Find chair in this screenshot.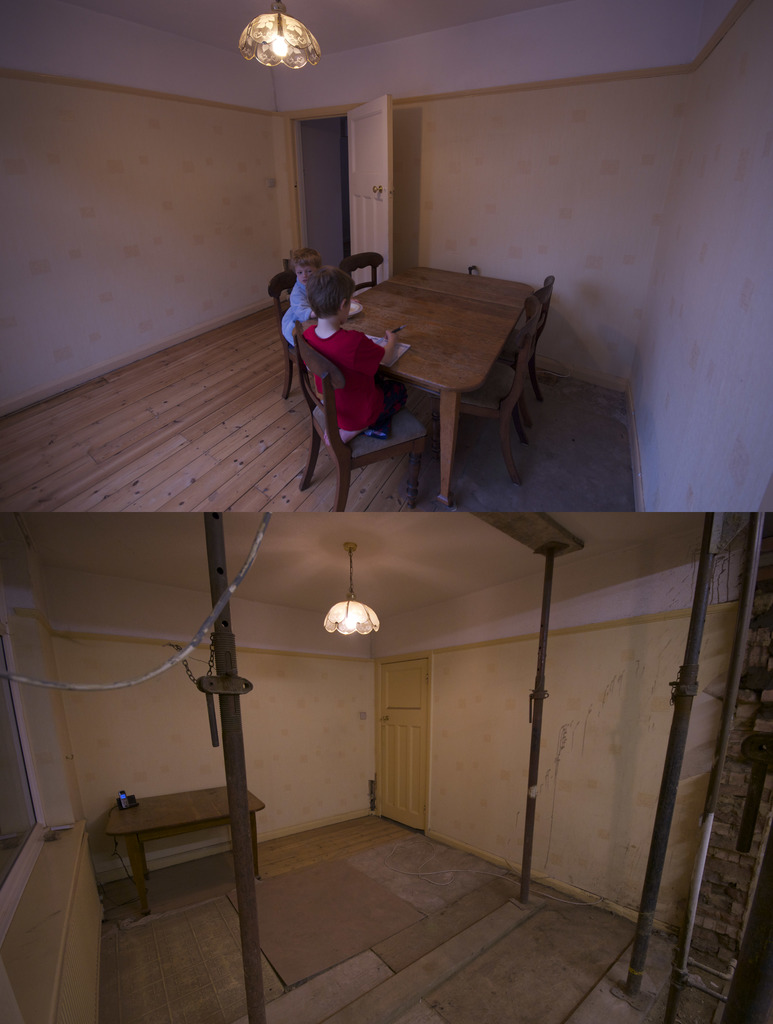
The bounding box for chair is <box>265,268,304,397</box>.
